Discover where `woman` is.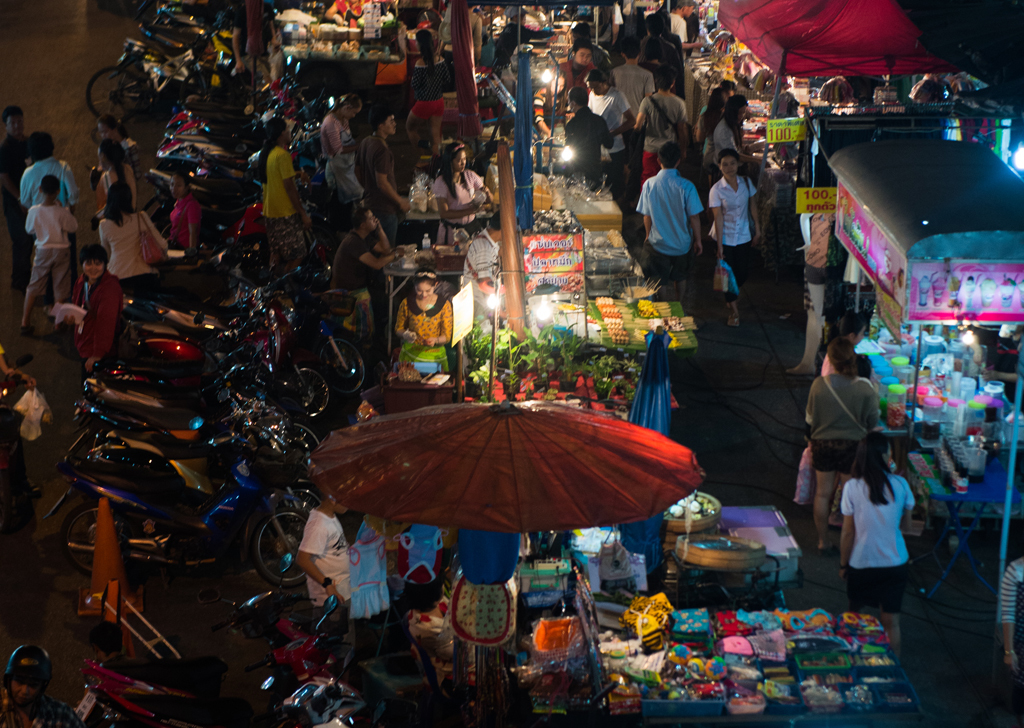
Discovered at <region>819, 307, 870, 375</region>.
